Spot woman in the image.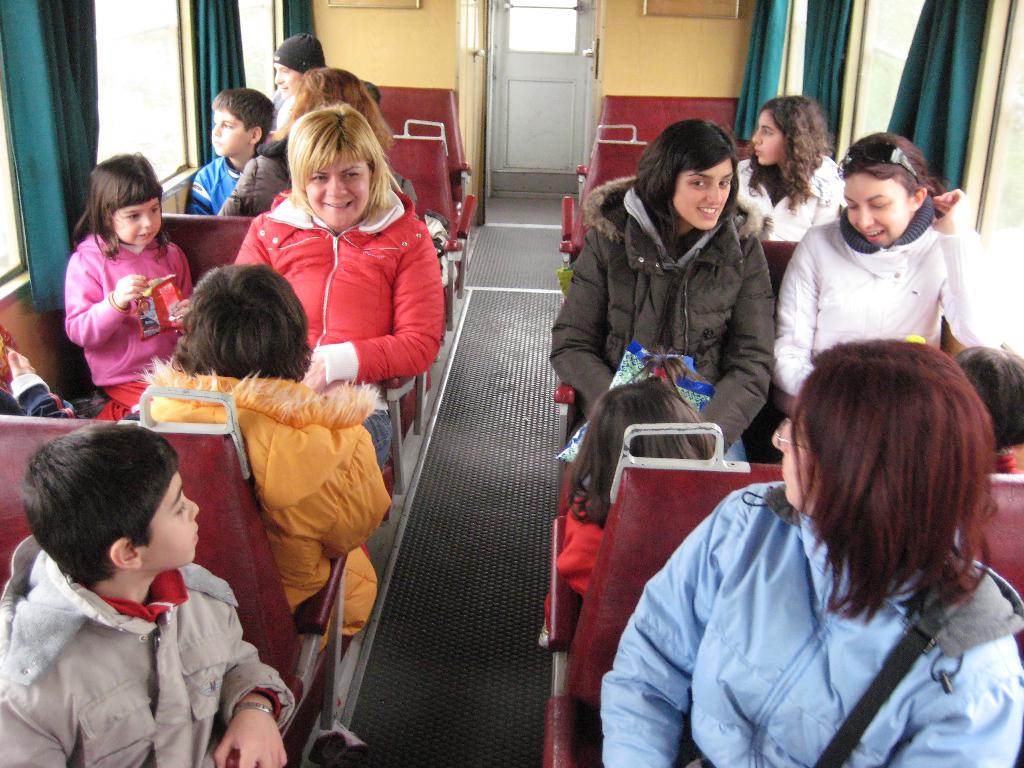
woman found at (left=760, top=129, right=985, bottom=399).
